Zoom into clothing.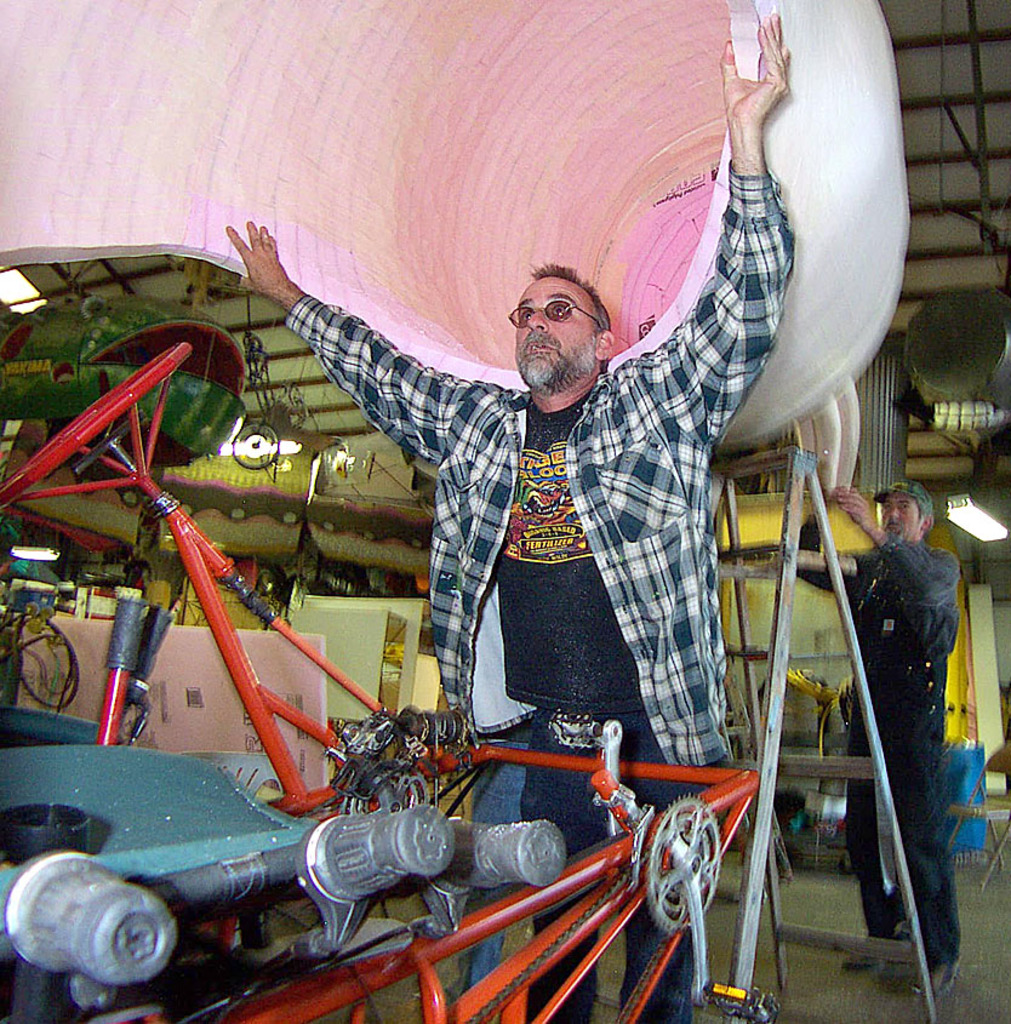
Zoom target: 842,525,960,972.
